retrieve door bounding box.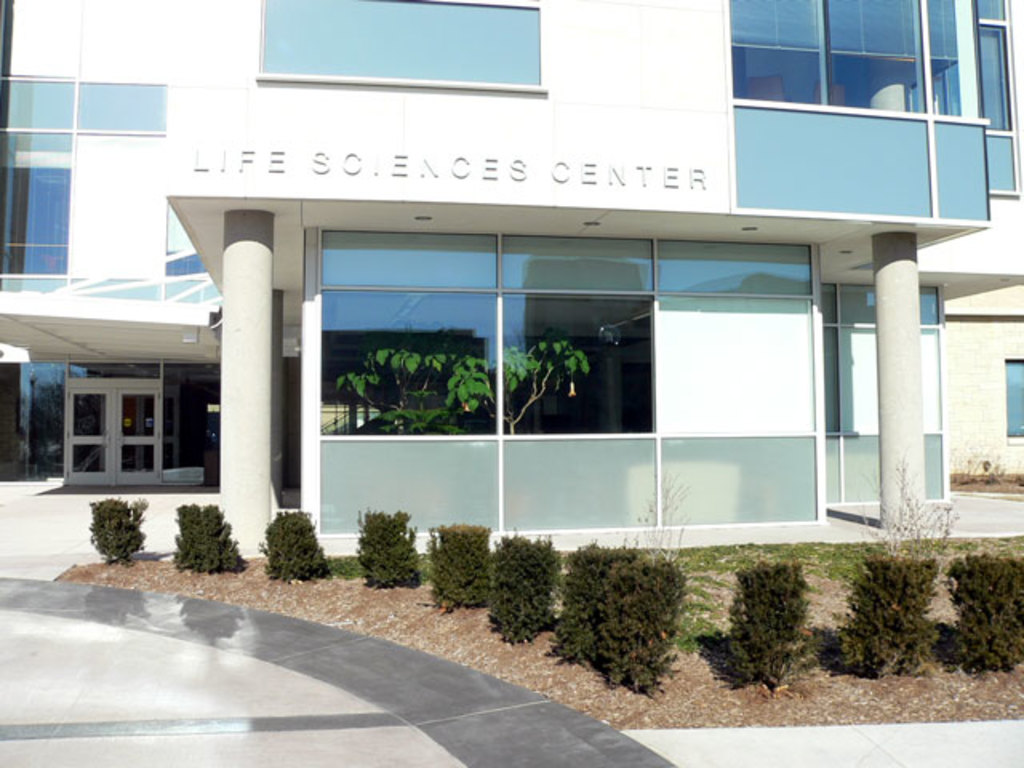
Bounding box: detection(67, 381, 162, 483).
